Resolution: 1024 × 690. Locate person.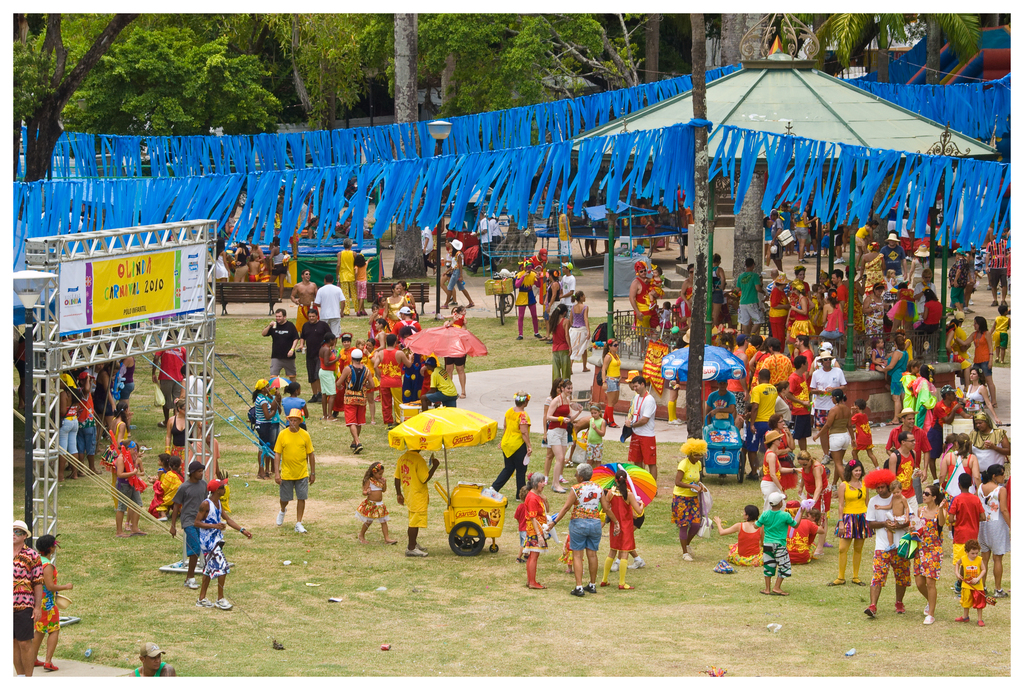
(left=124, top=643, right=177, bottom=680).
